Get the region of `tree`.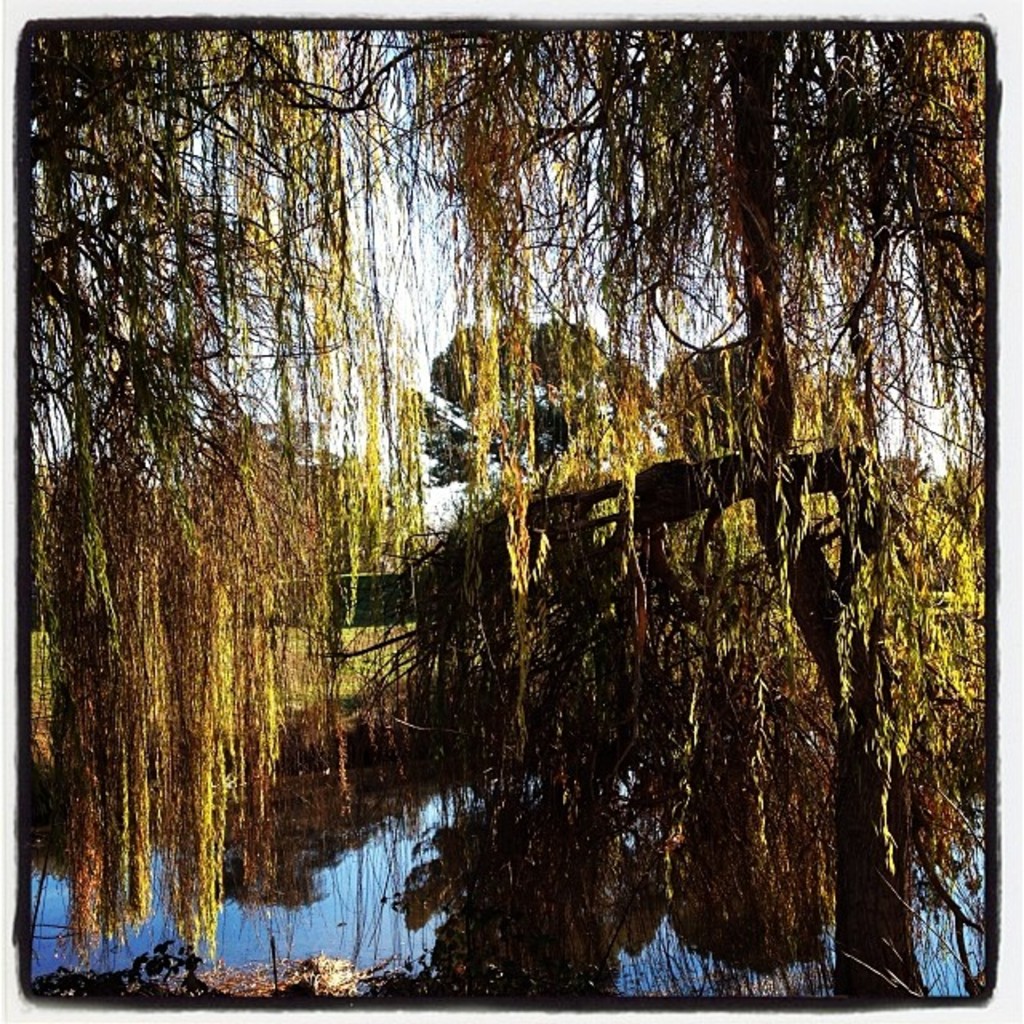
locate(640, 344, 901, 458).
